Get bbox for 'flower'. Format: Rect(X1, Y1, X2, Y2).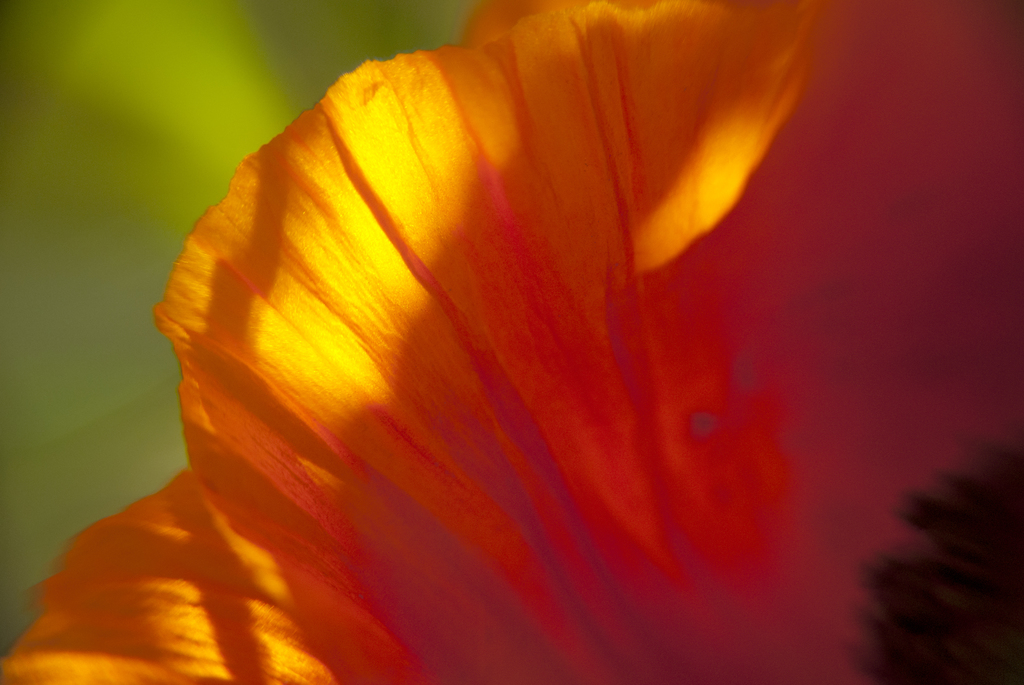
Rect(0, 1, 1023, 683).
